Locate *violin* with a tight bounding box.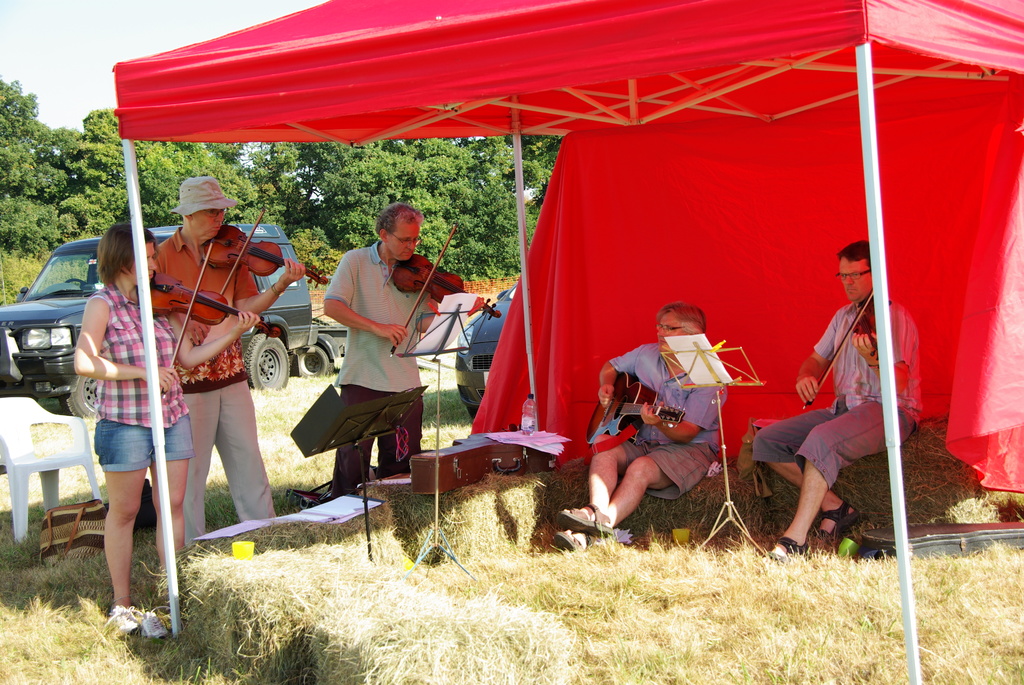
Rect(96, 174, 315, 407).
